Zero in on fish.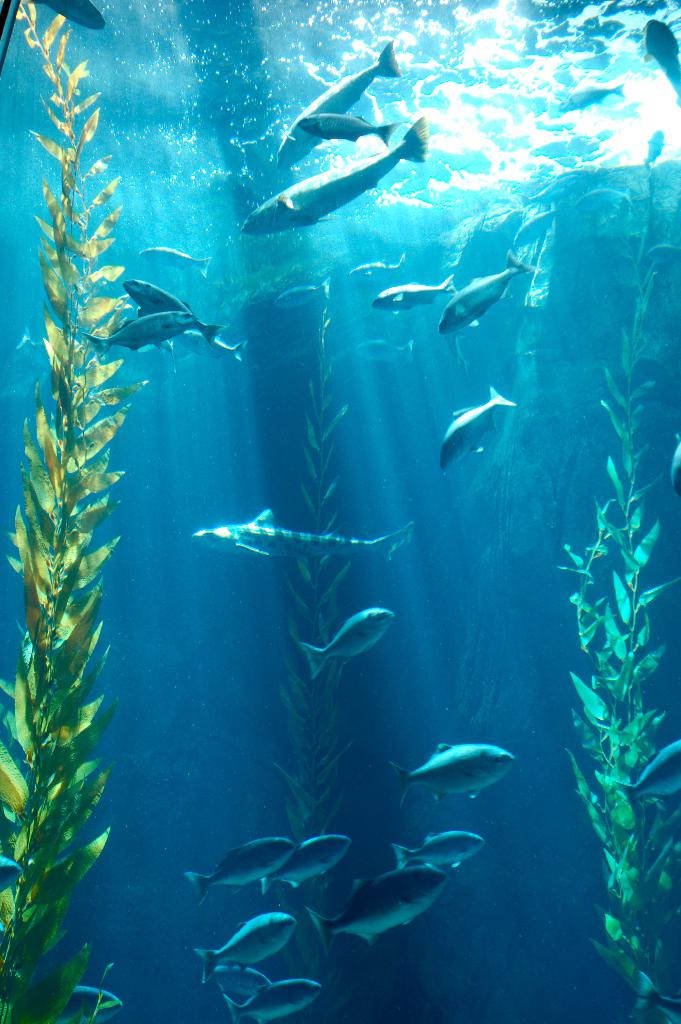
Zeroed in: (x1=359, y1=337, x2=413, y2=364).
